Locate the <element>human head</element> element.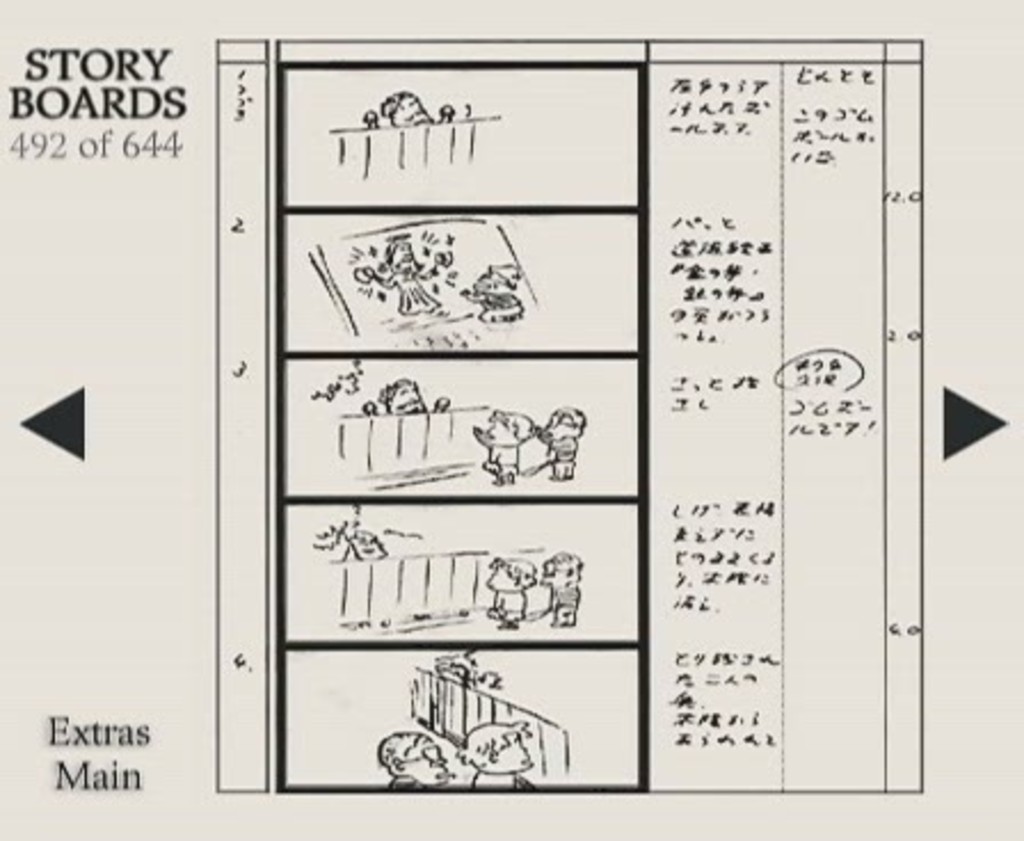
Element bbox: (x1=544, y1=407, x2=590, y2=441).
